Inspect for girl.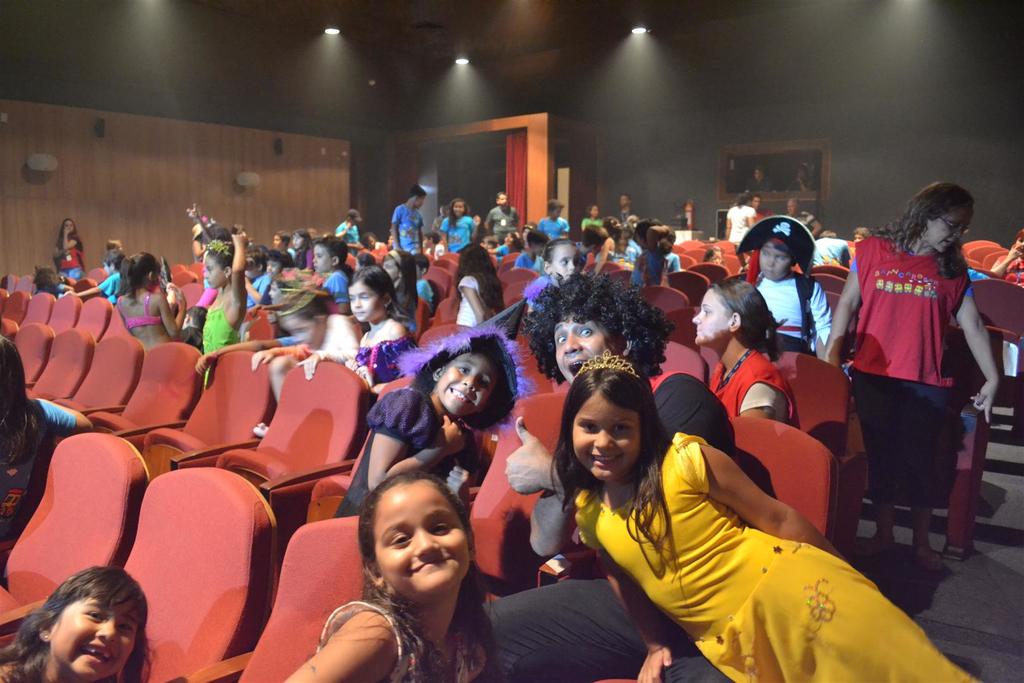
Inspection: 0, 563, 153, 678.
